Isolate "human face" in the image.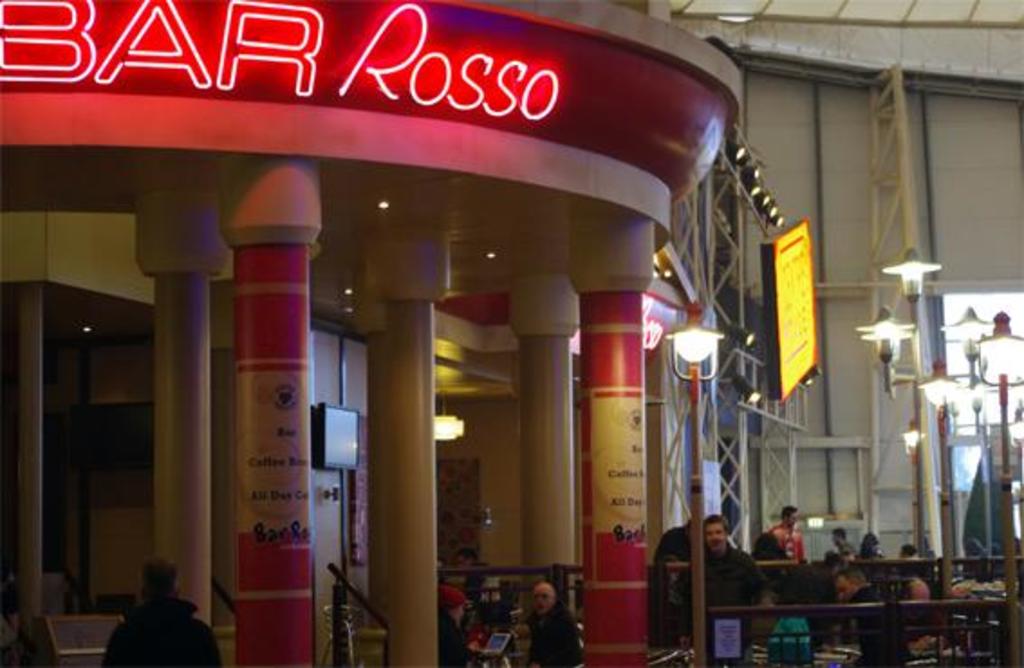
Isolated region: crop(704, 518, 724, 554).
